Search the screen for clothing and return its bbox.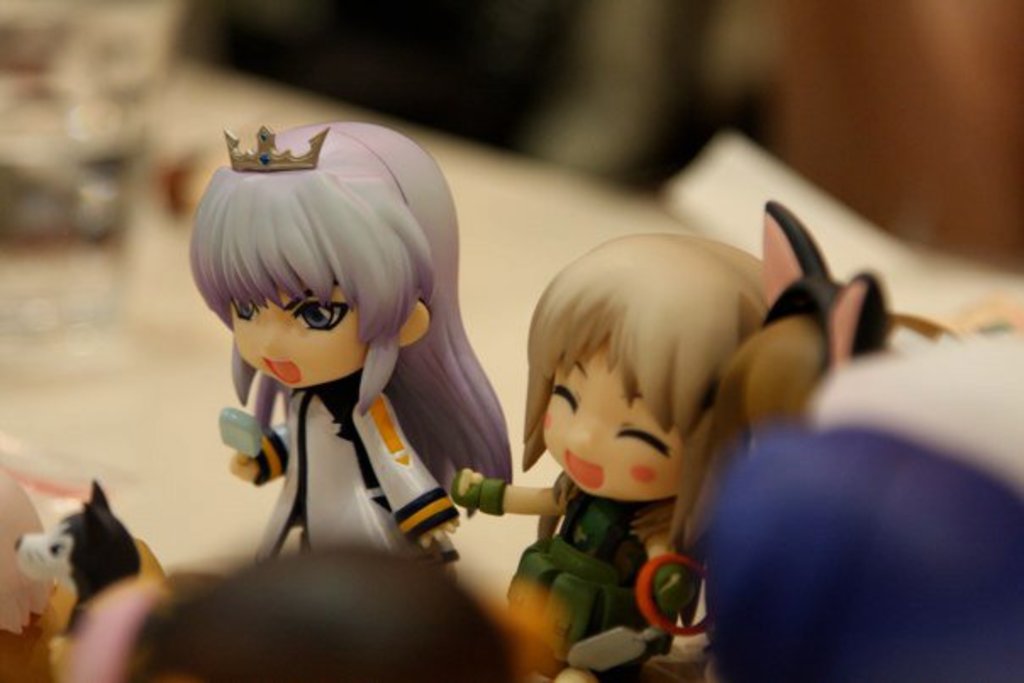
Found: bbox(242, 371, 456, 575).
